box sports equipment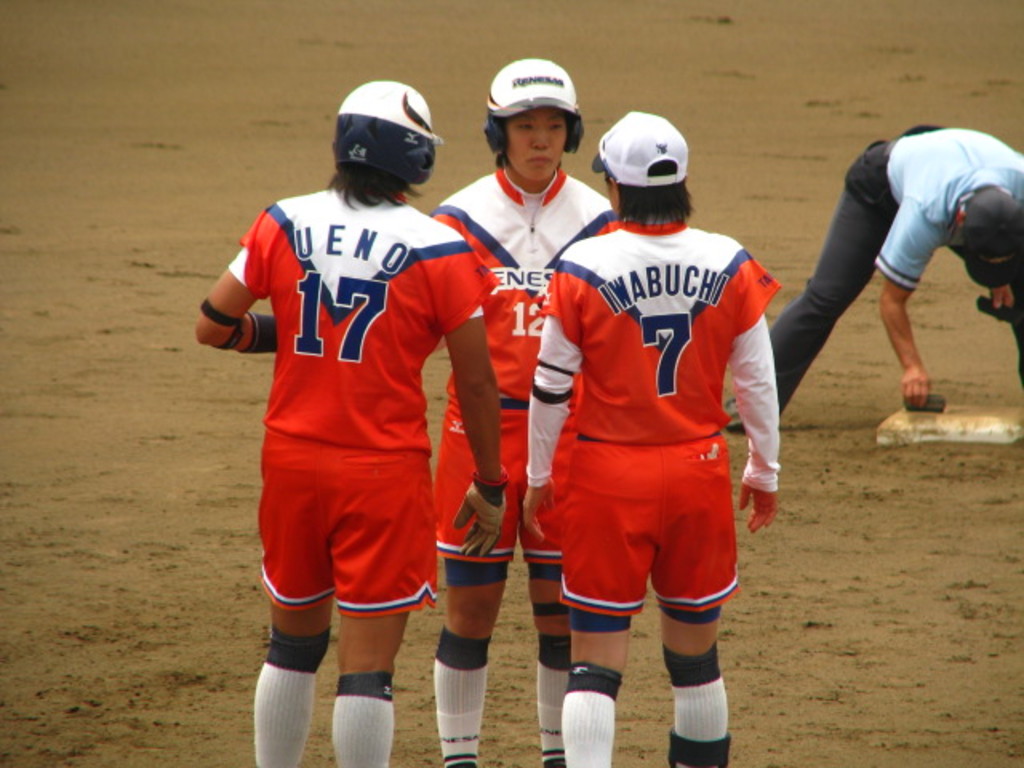
331, 78, 450, 189
